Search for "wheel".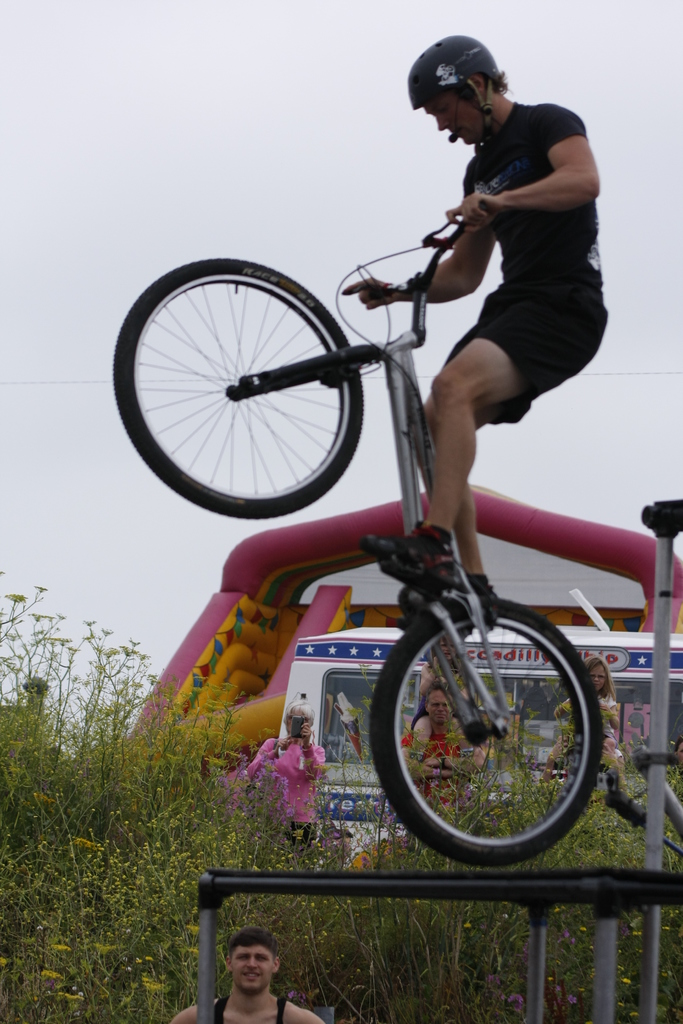
Found at x1=134 y1=262 x2=393 y2=513.
